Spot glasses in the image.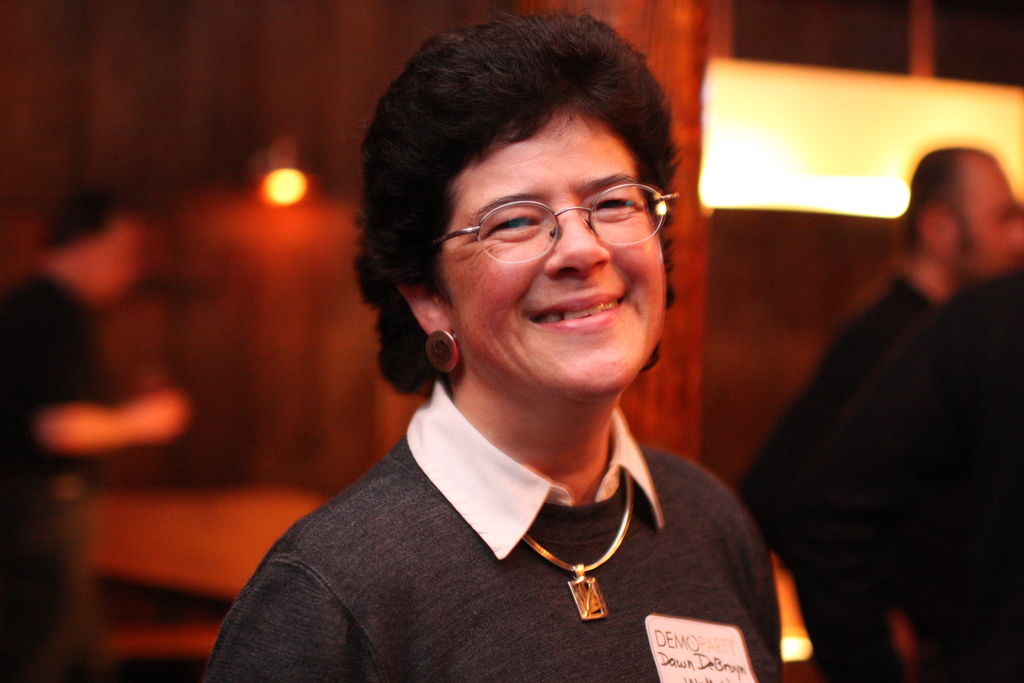
glasses found at 427 174 671 259.
